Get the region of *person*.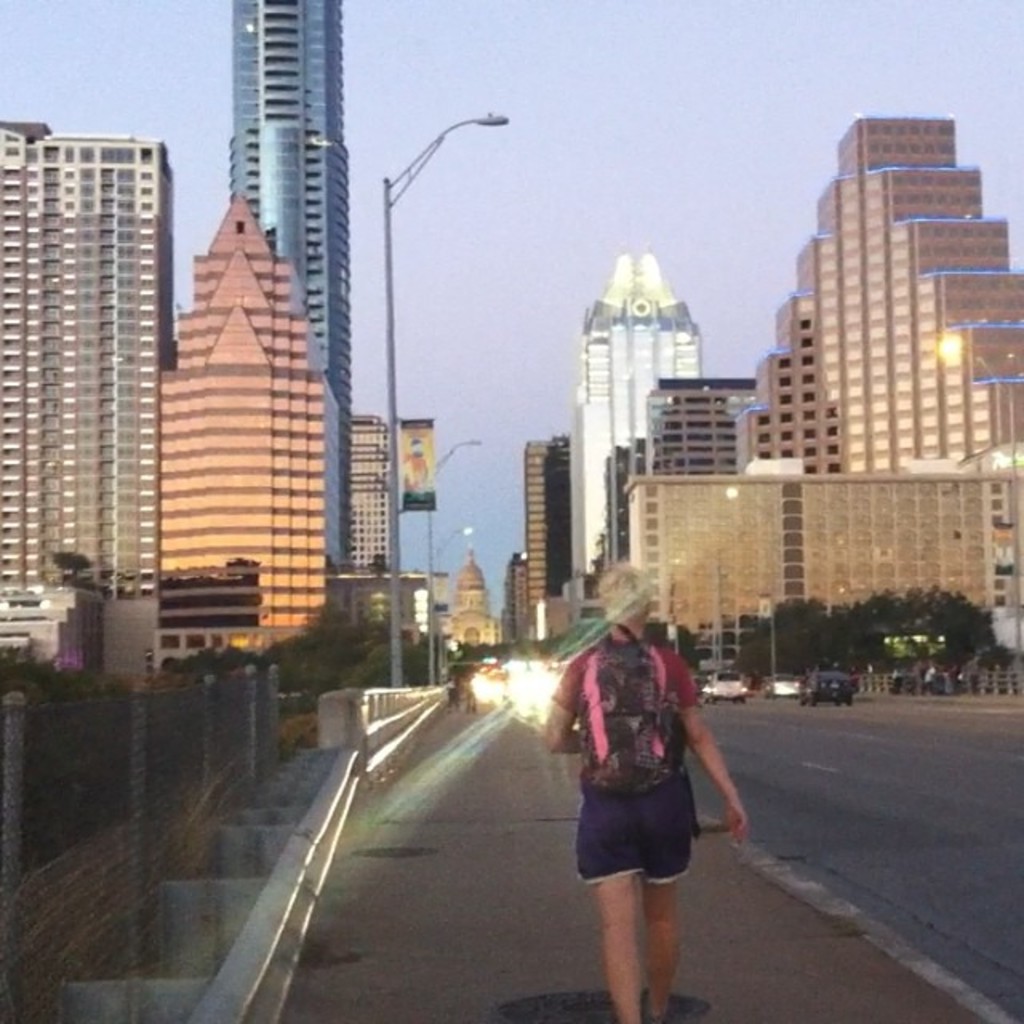
box=[464, 669, 482, 710].
